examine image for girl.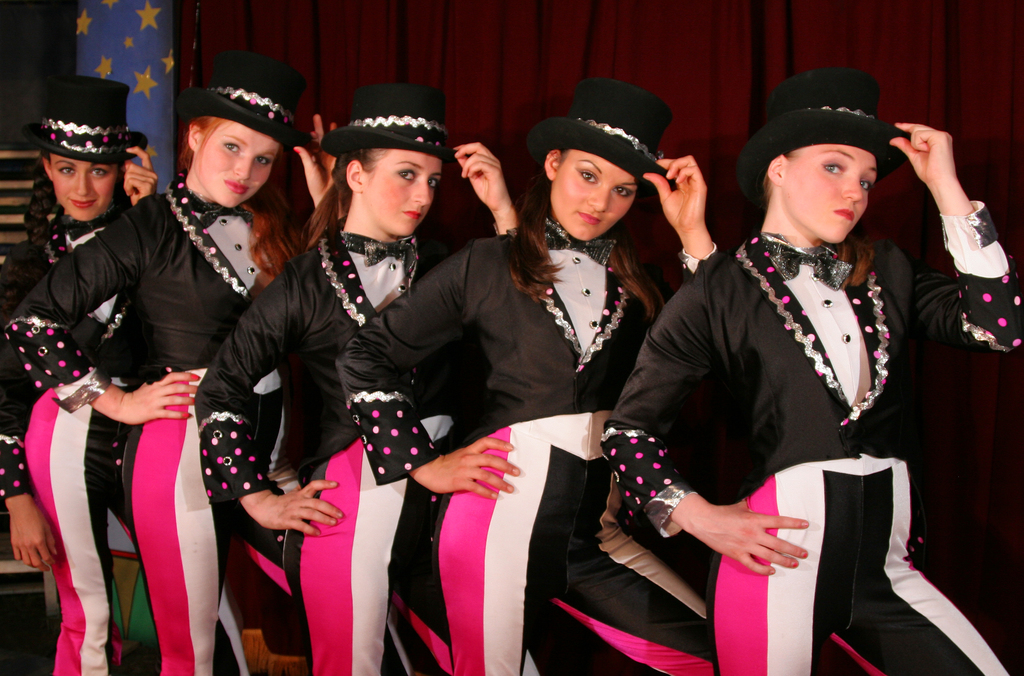
Examination result: (x1=0, y1=79, x2=161, y2=675).
